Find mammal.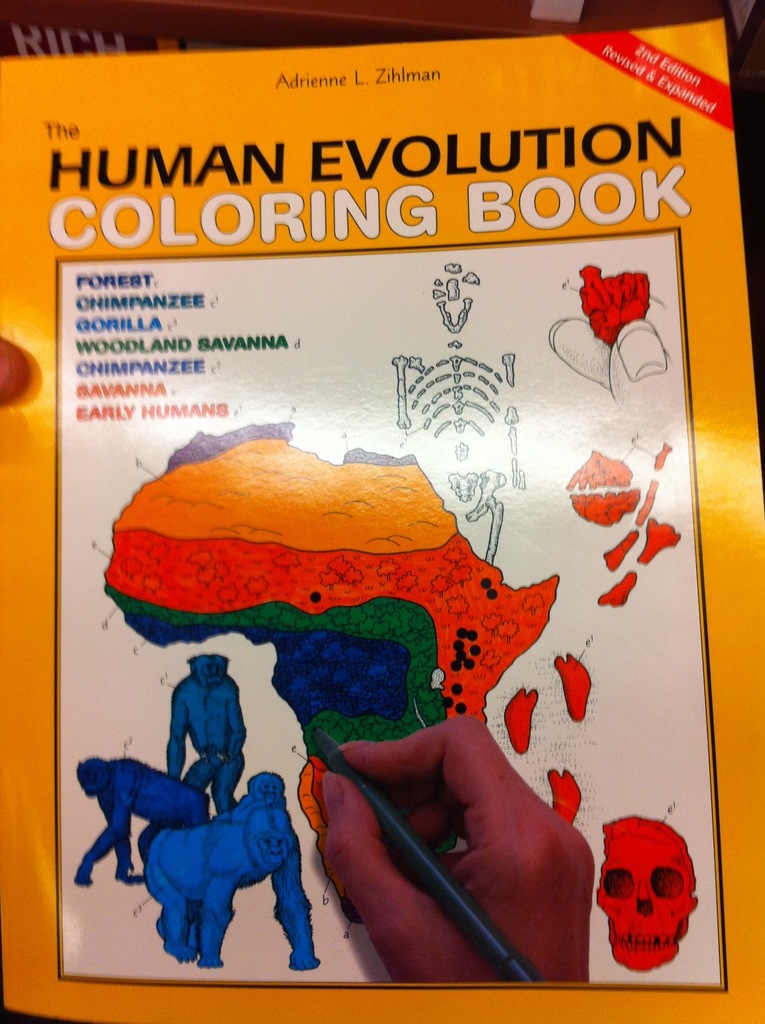
bbox(313, 713, 593, 981).
